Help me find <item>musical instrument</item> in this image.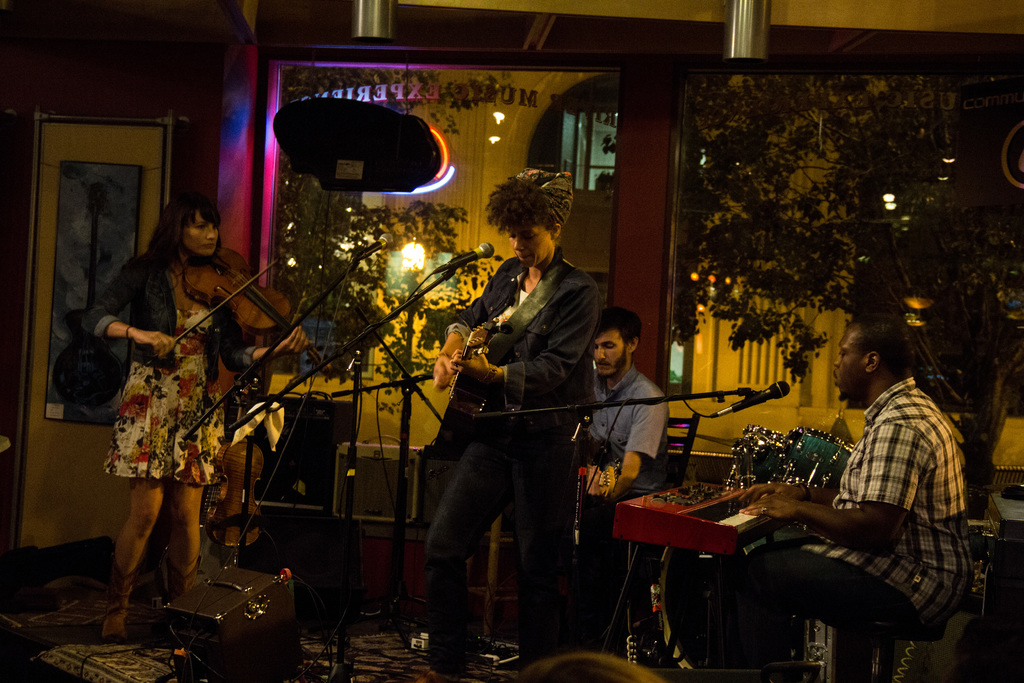
Found it: crop(413, 315, 518, 450).
